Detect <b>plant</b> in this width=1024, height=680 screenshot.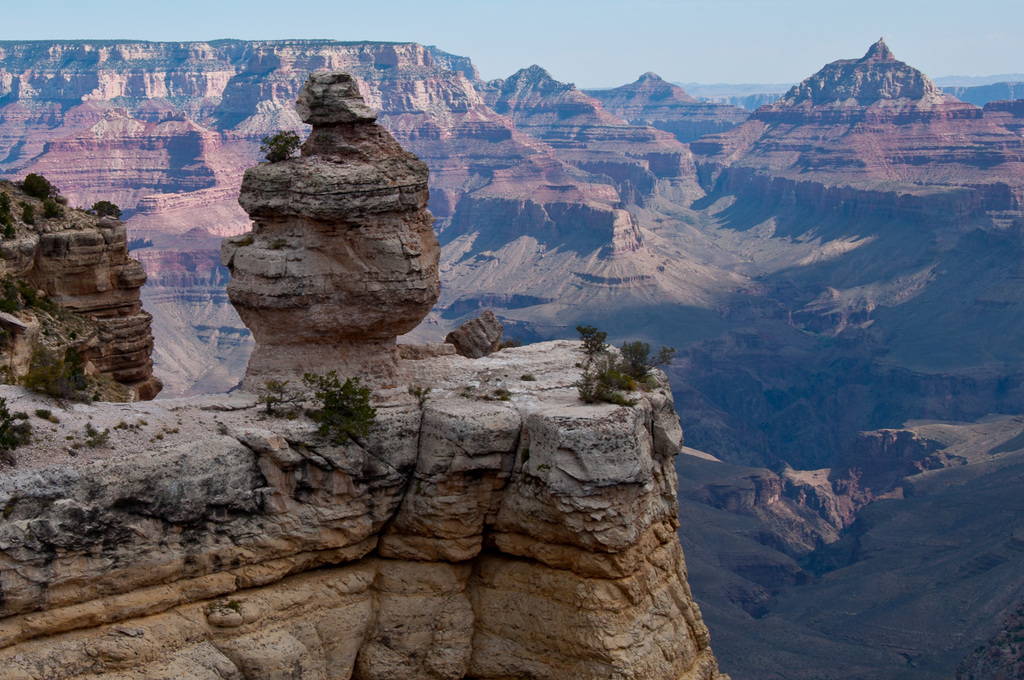
Detection: rect(0, 393, 41, 466).
